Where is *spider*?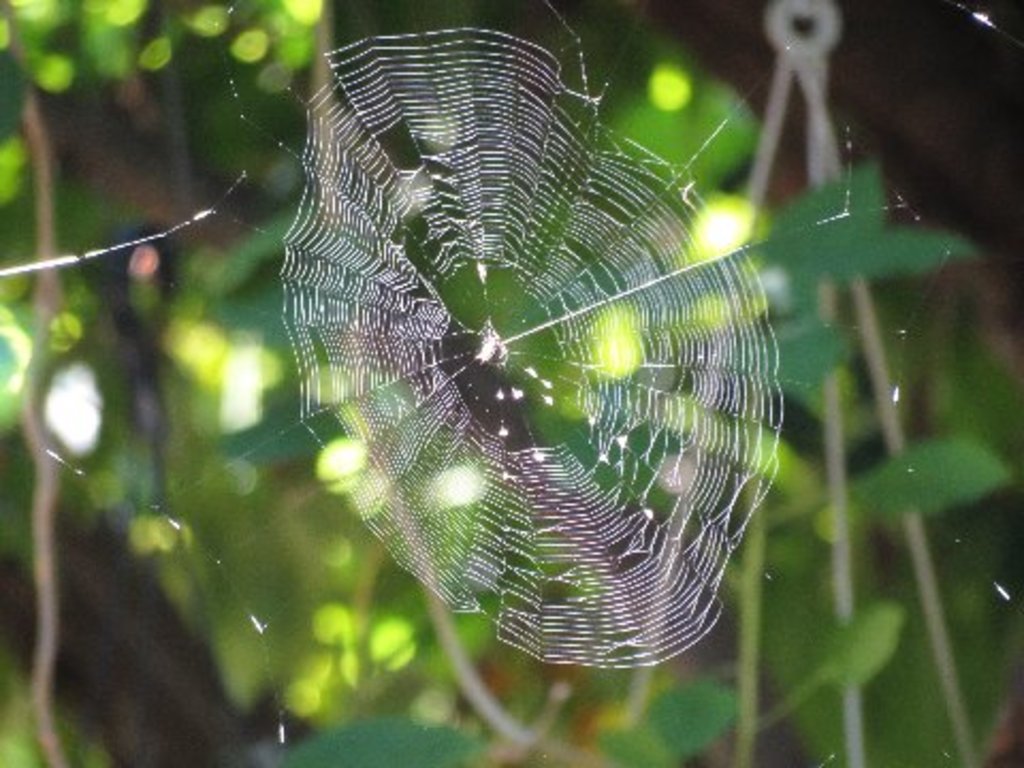
(left=467, top=337, right=510, bottom=367).
